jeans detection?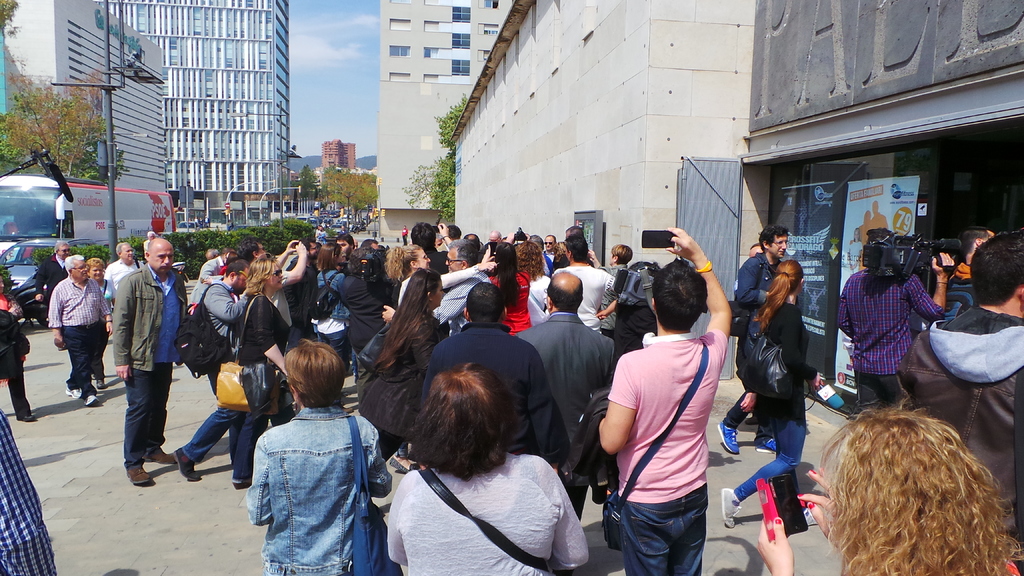
(313, 327, 350, 364)
